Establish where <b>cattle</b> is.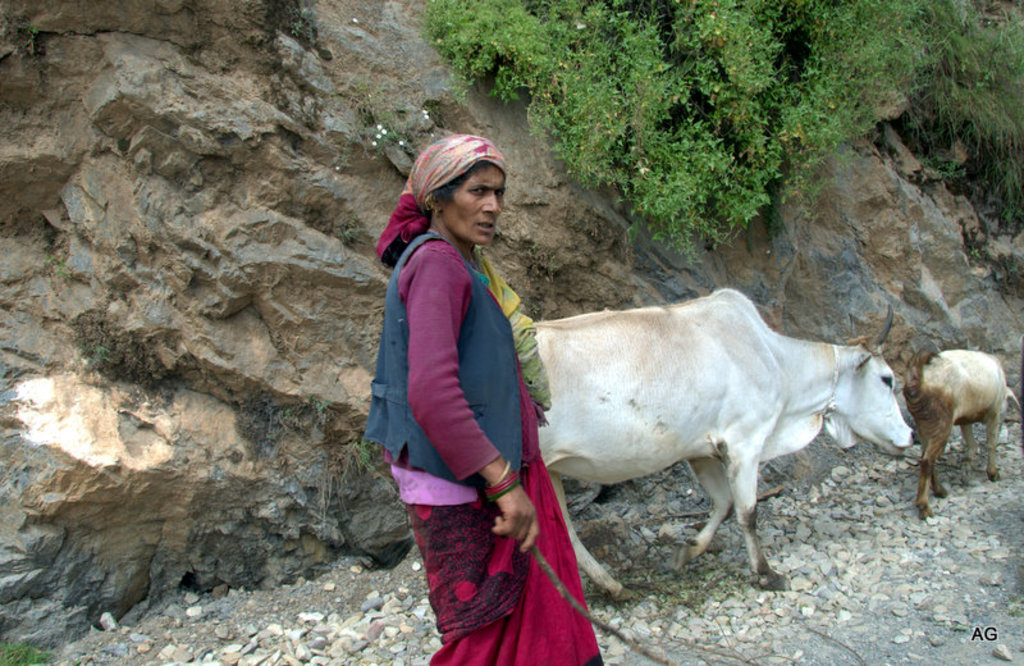
Established at bbox(901, 346, 1019, 515).
